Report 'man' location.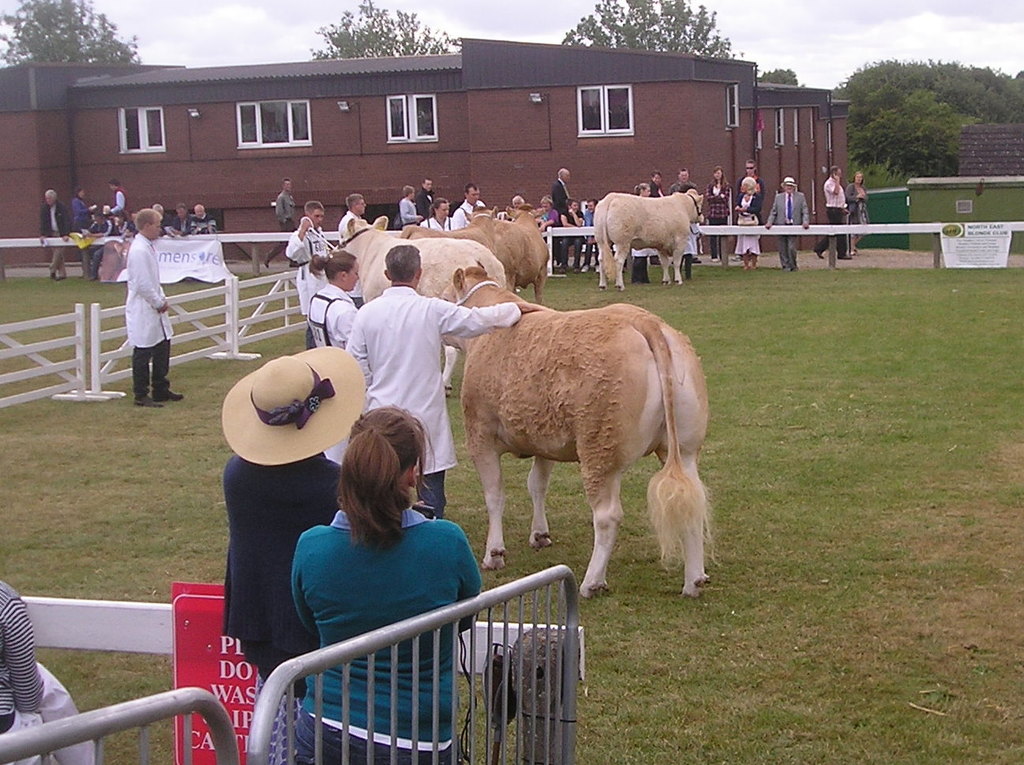
Report: <bbox>398, 185, 414, 224</bbox>.
